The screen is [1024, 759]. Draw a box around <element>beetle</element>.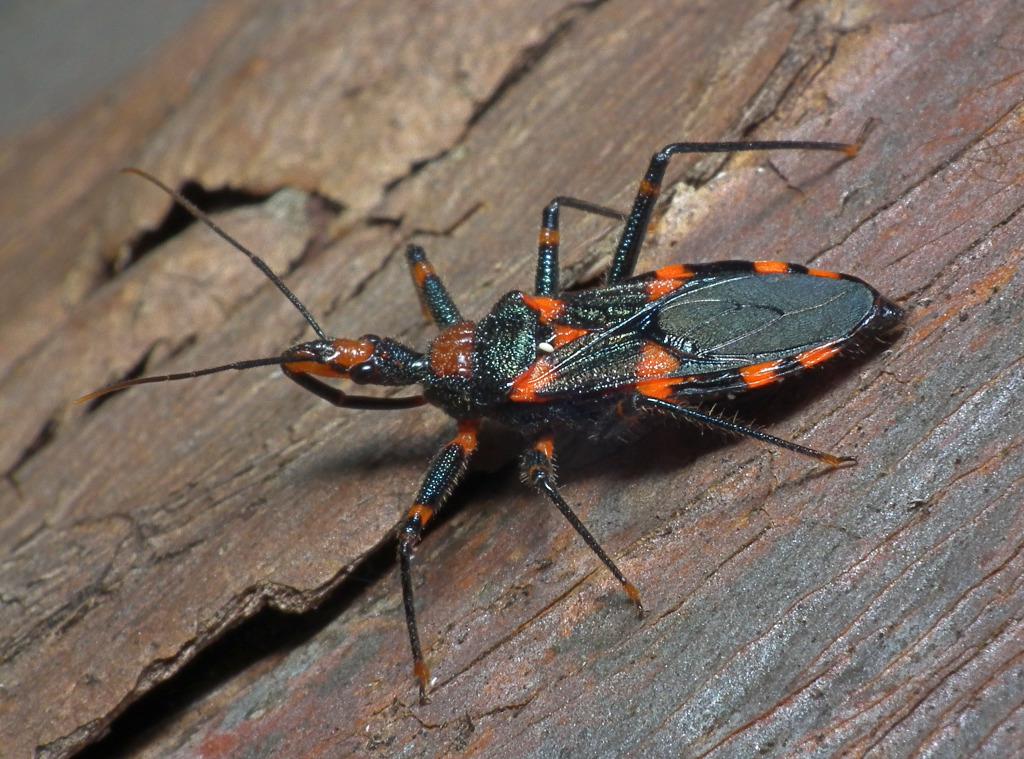
[49, 102, 931, 723].
